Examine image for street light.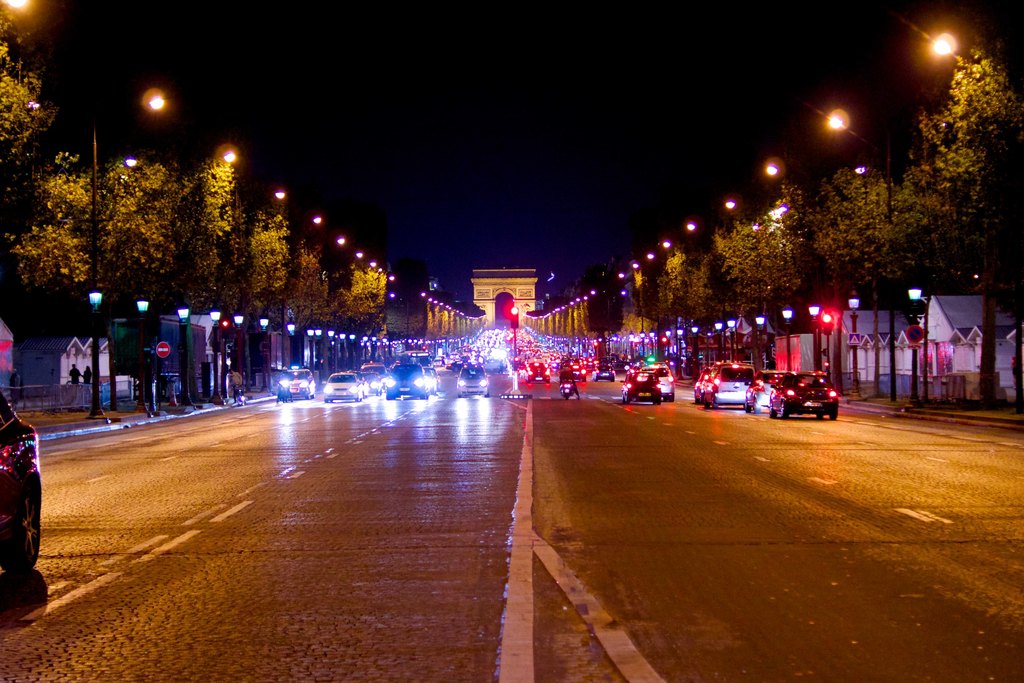
Examination result: box(341, 329, 346, 367).
